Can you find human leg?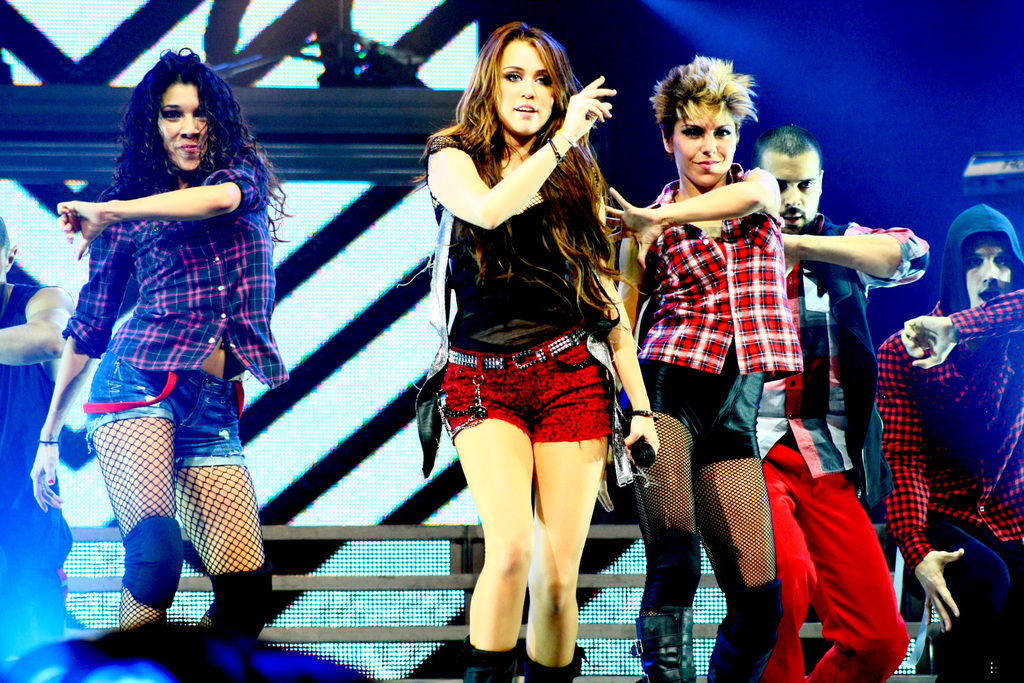
Yes, bounding box: <box>622,362,705,682</box>.
